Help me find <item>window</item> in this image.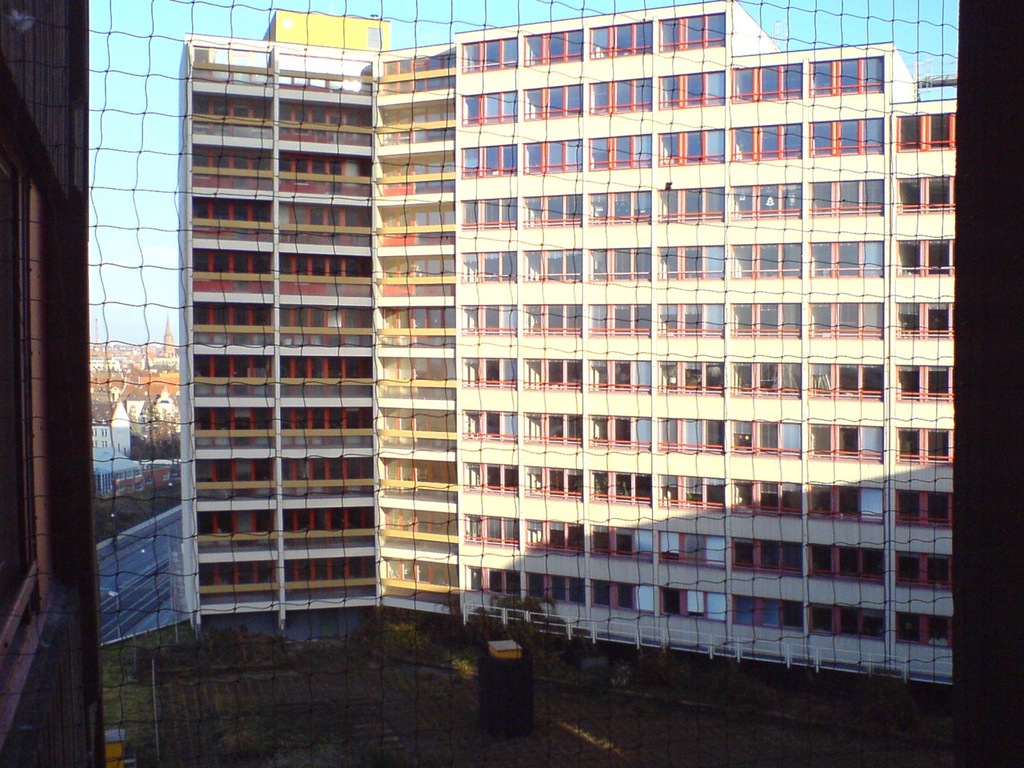
Found it: <box>725,542,802,576</box>.
